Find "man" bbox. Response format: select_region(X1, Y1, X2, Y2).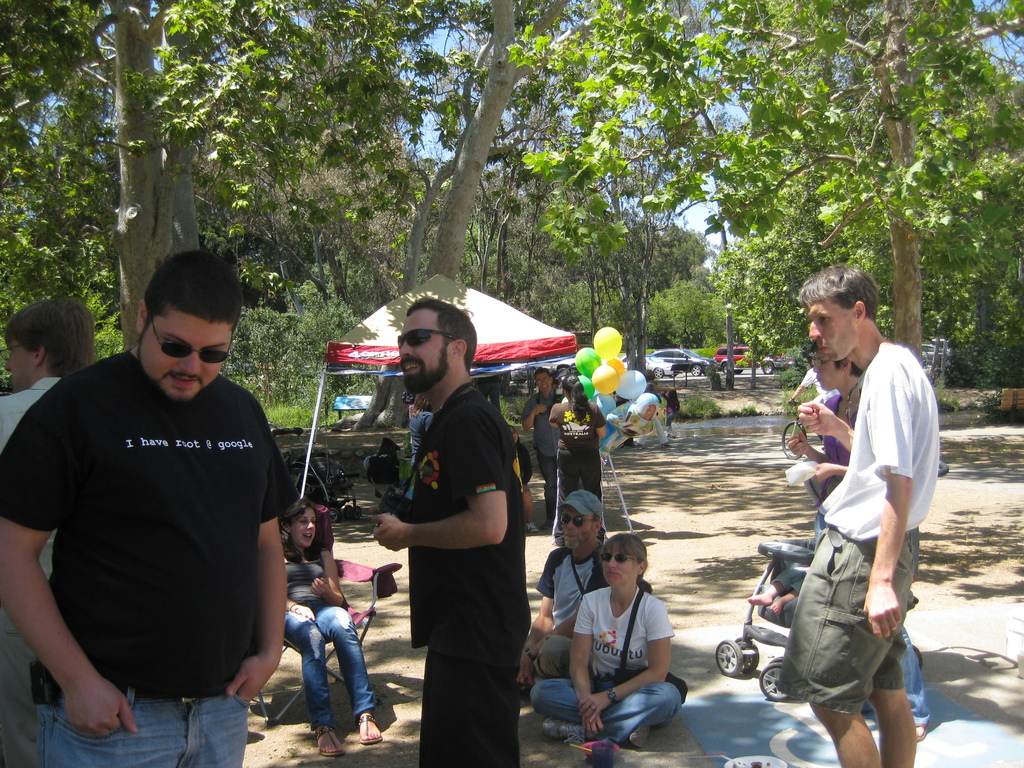
select_region(524, 372, 562, 529).
